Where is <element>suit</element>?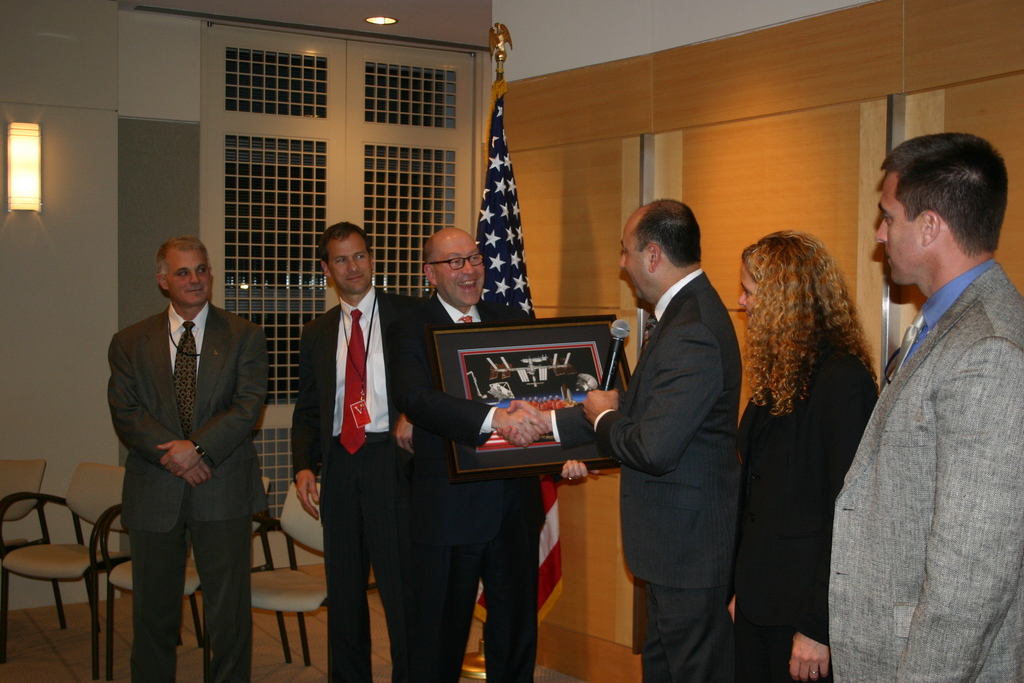
(left=737, top=318, right=881, bottom=682).
